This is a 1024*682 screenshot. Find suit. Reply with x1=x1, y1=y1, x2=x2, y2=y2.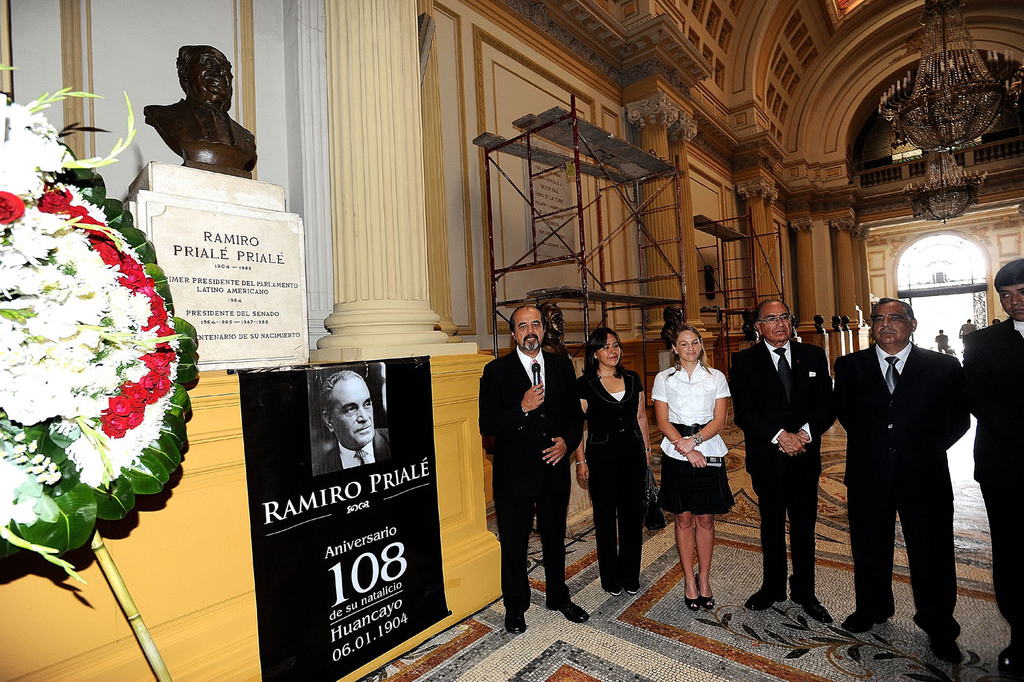
x1=489, y1=311, x2=586, y2=633.
